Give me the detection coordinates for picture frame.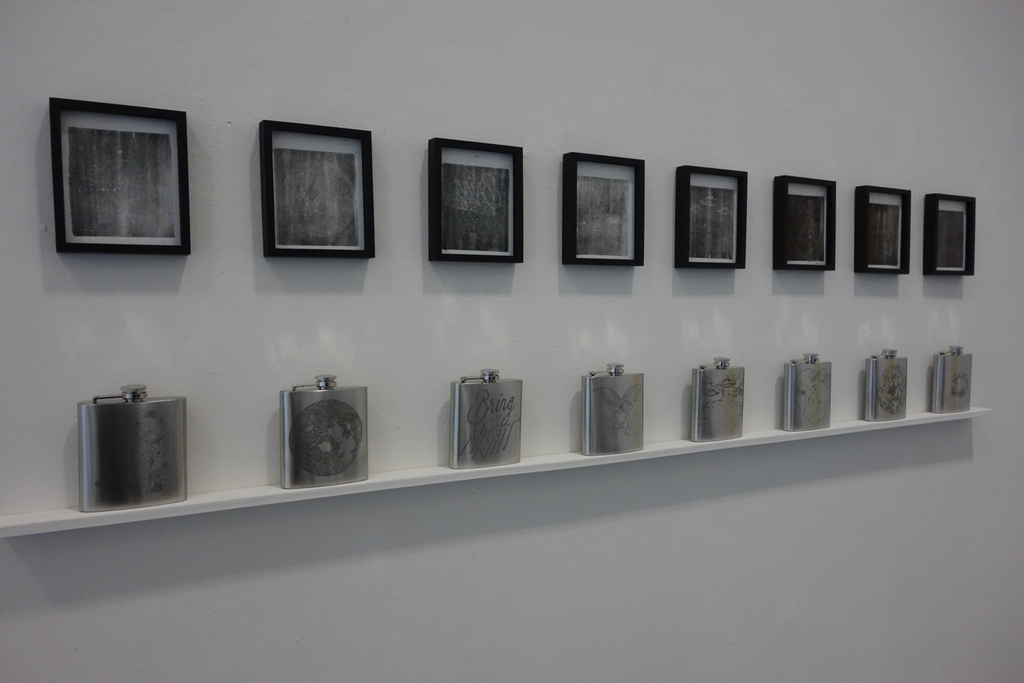
(927,194,974,275).
